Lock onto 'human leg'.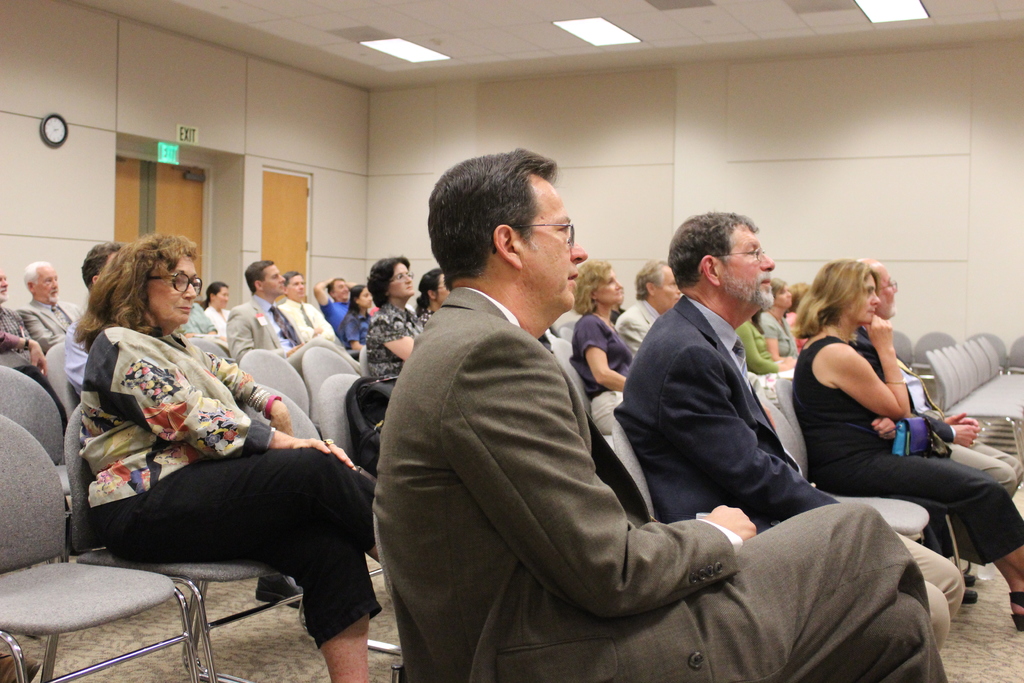
Locked: left=93, top=444, right=384, bottom=557.
